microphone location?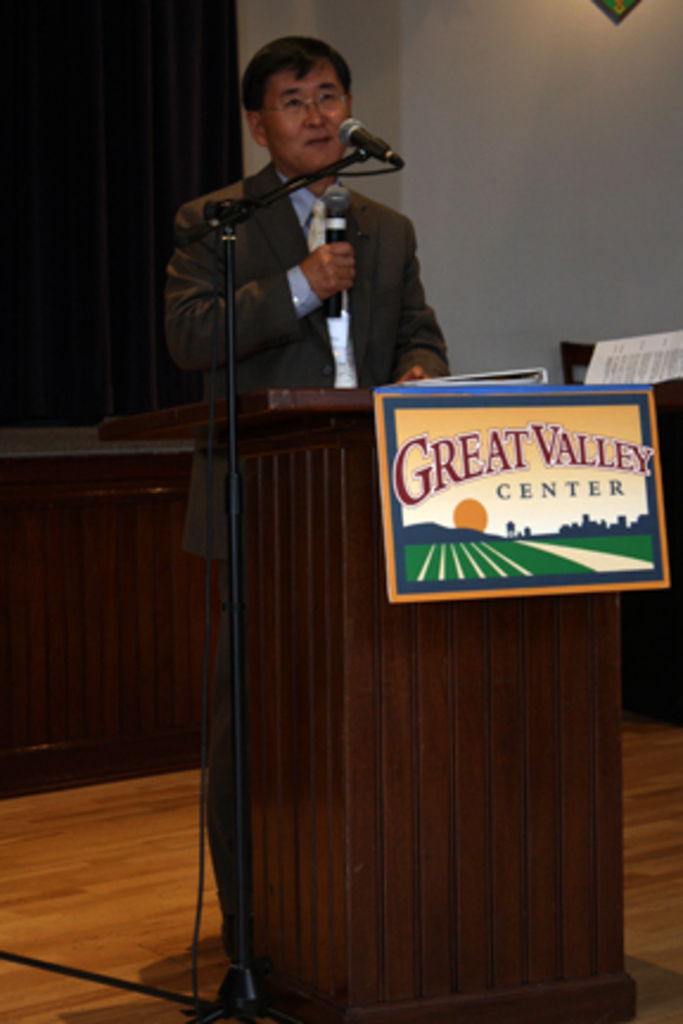
339, 119, 403, 171
